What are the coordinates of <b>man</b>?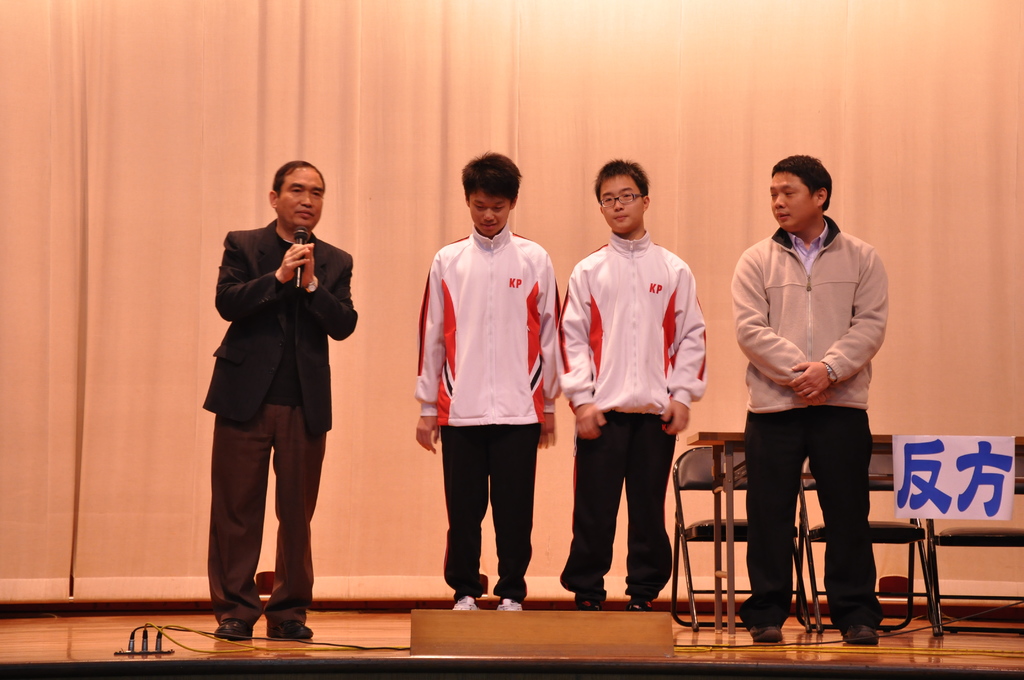
l=205, t=156, r=352, b=640.
